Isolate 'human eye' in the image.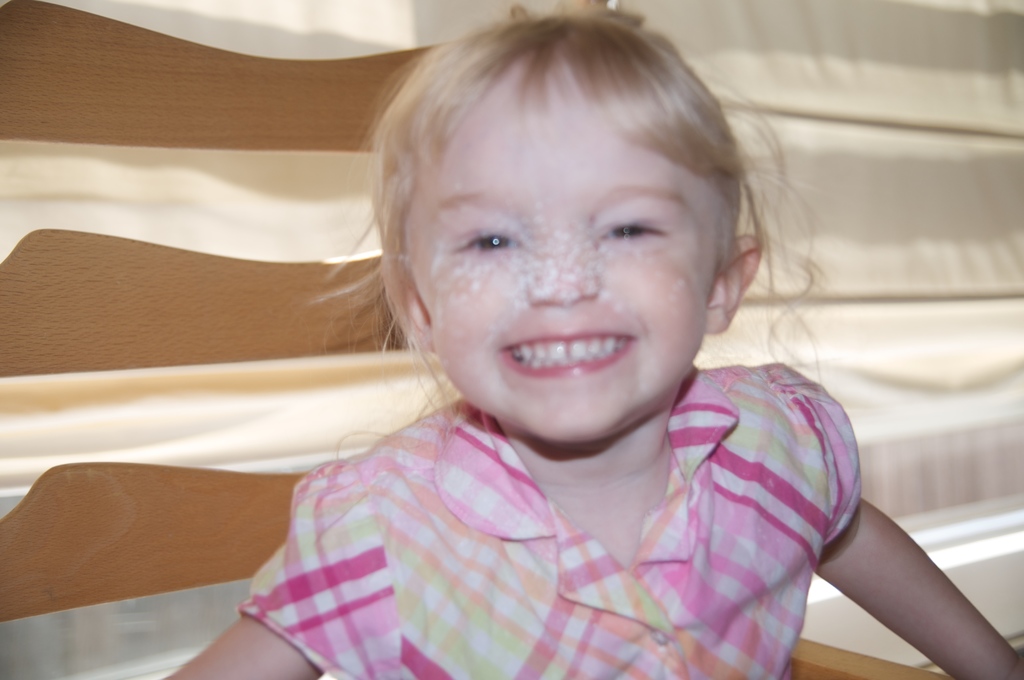
Isolated region: box=[596, 197, 683, 266].
